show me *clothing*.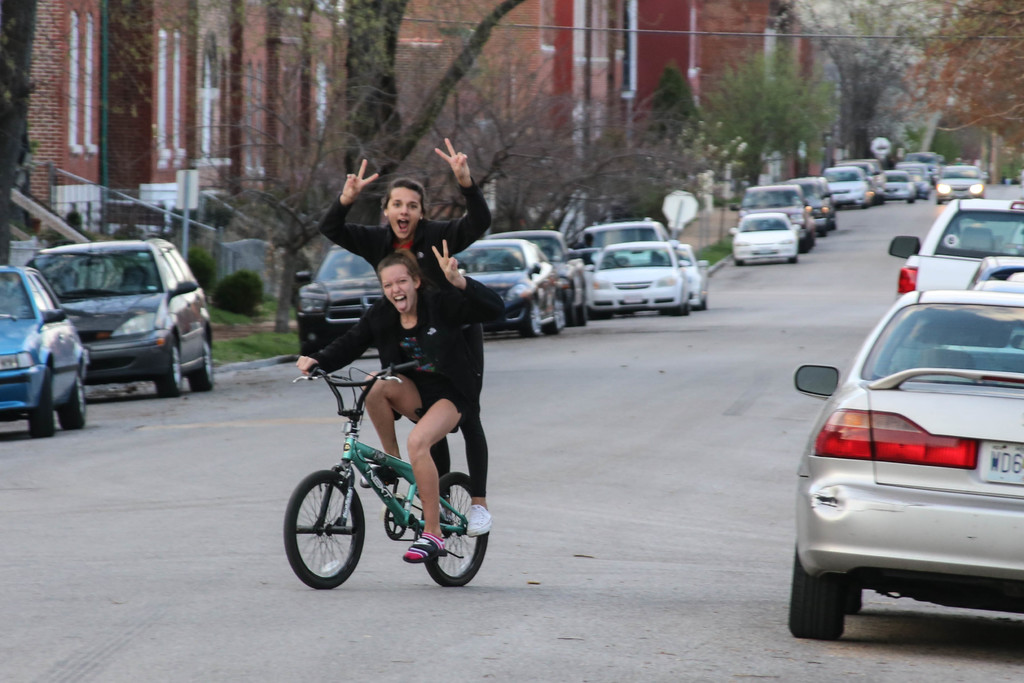
*clothing* is here: (317,186,486,500).
